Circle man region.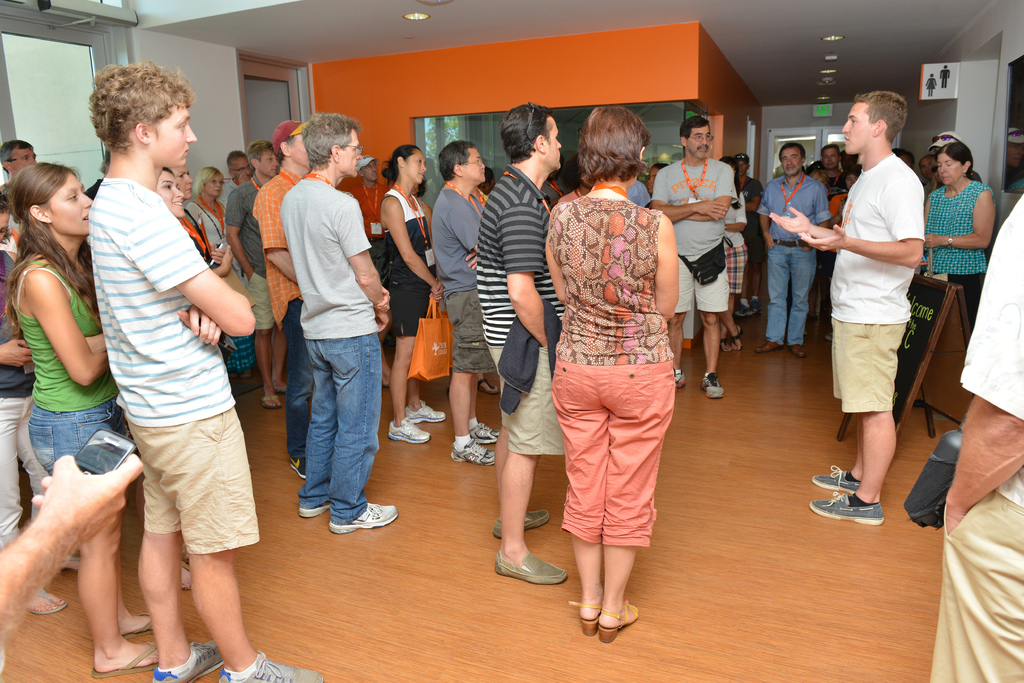
Region: [left=0, top=137, right=35, bottom=189].
